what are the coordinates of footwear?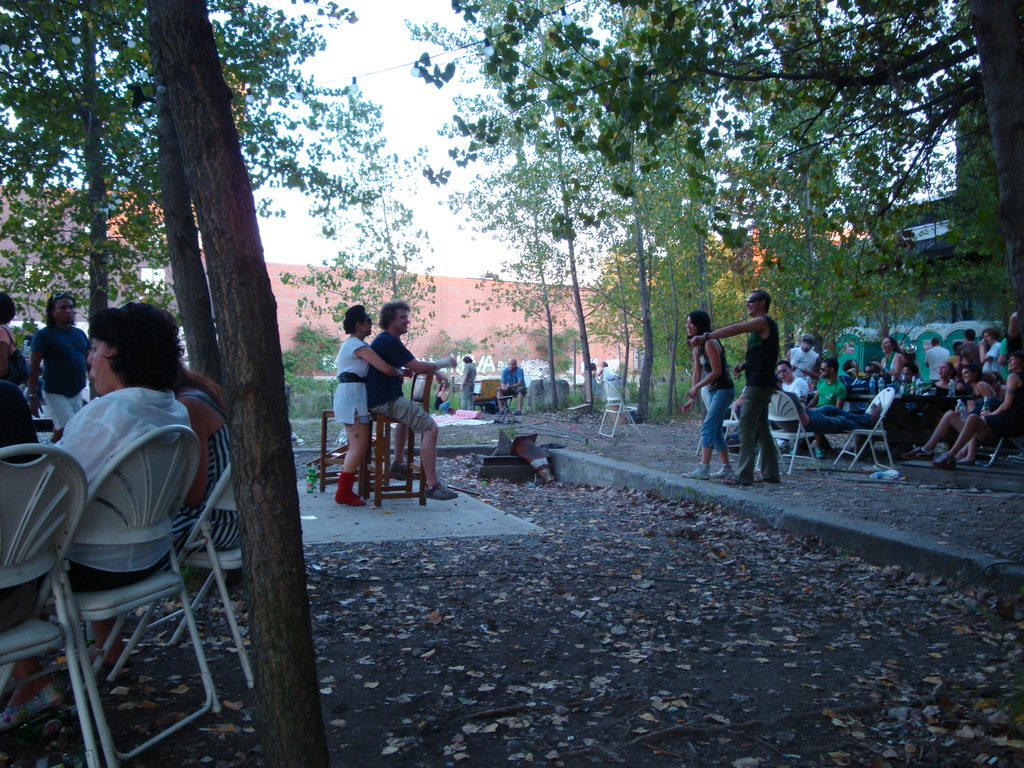
680/460/709/481.
